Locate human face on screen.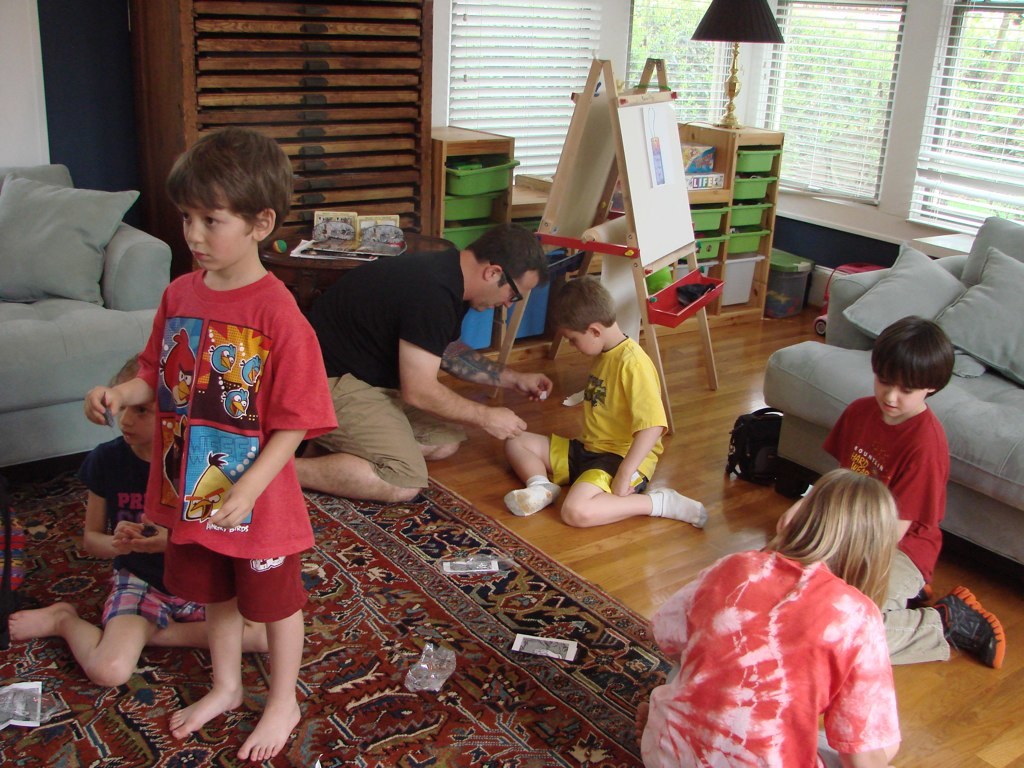
On screen at 875:362:928:417.
